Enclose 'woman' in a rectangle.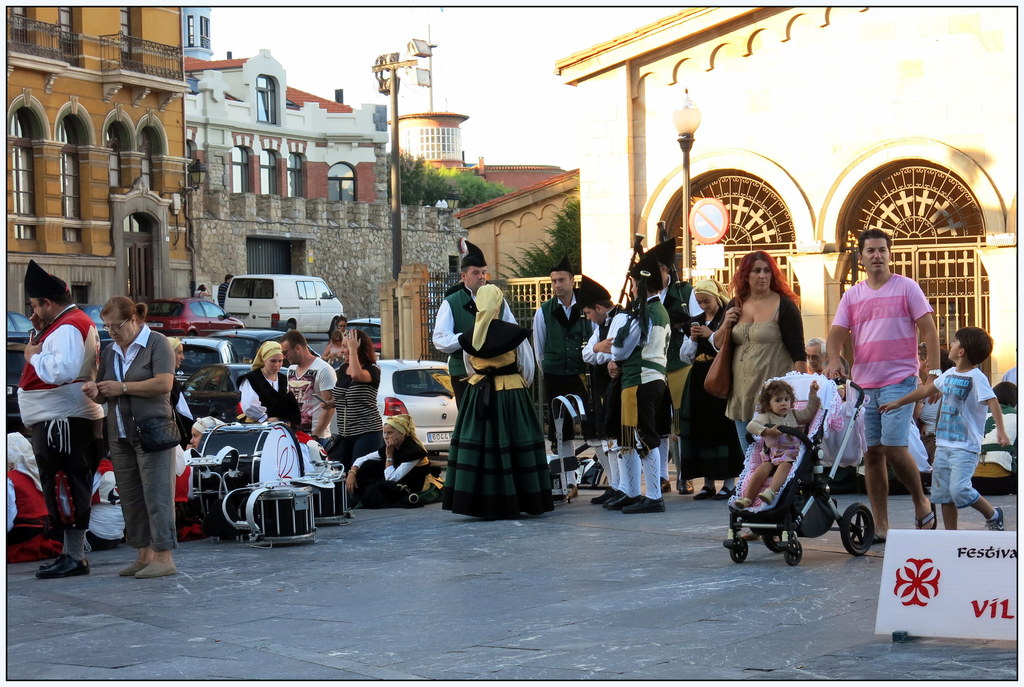
234,338,307,432.
